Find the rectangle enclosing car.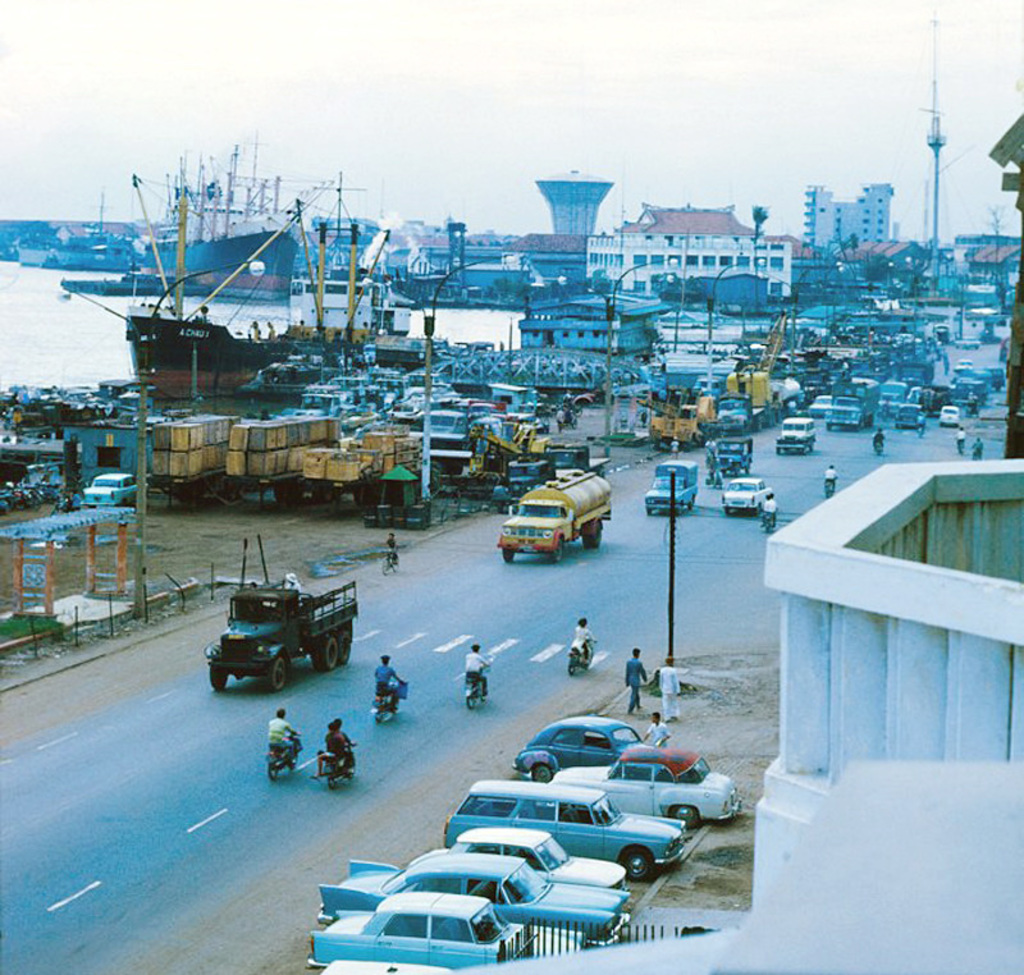
crop(810, 393, 828, 416).
